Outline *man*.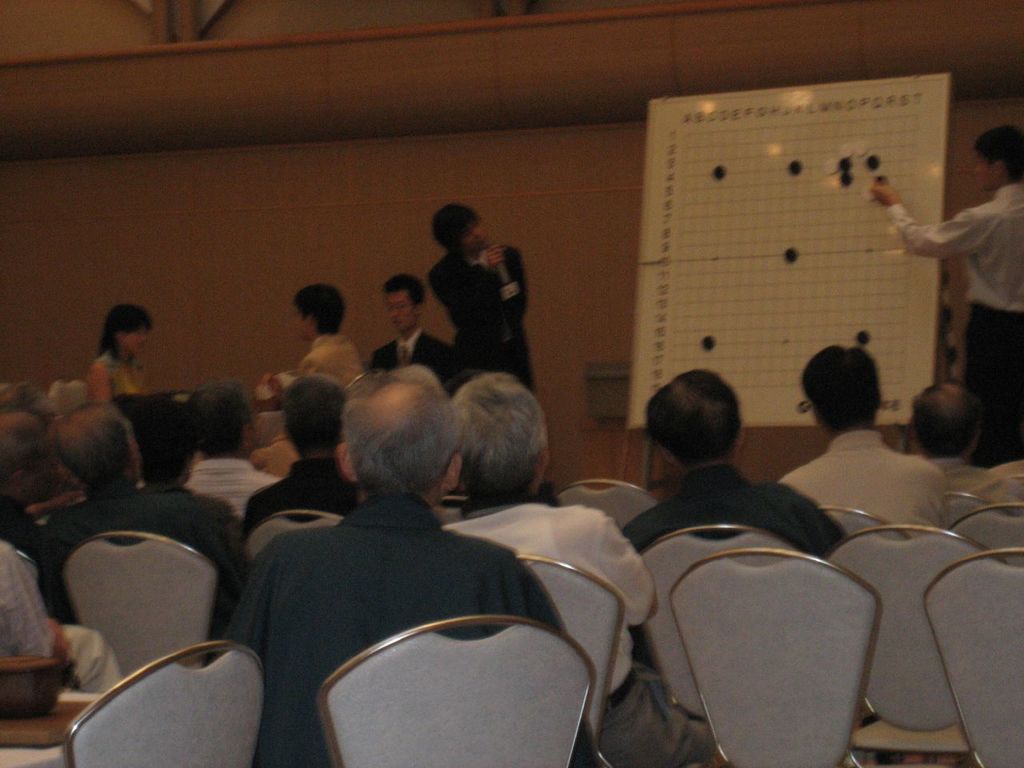
Outline: <region>278, 282, 368, 390</region>.
